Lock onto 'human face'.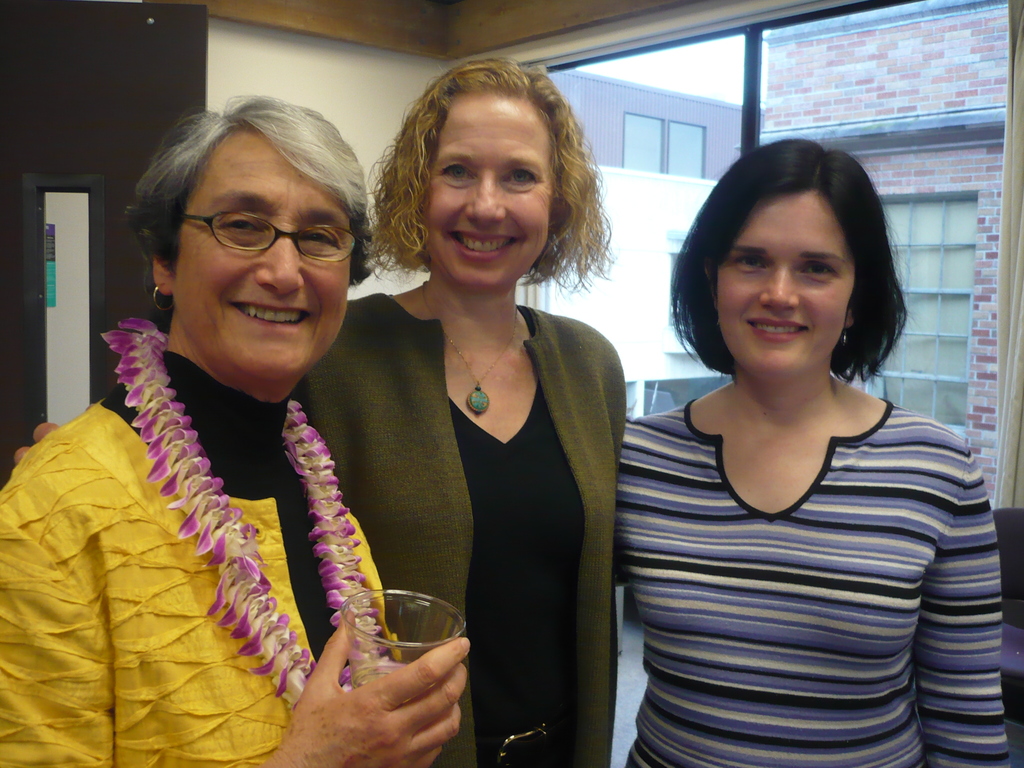
Locked: (717, 191, 852, 378).
